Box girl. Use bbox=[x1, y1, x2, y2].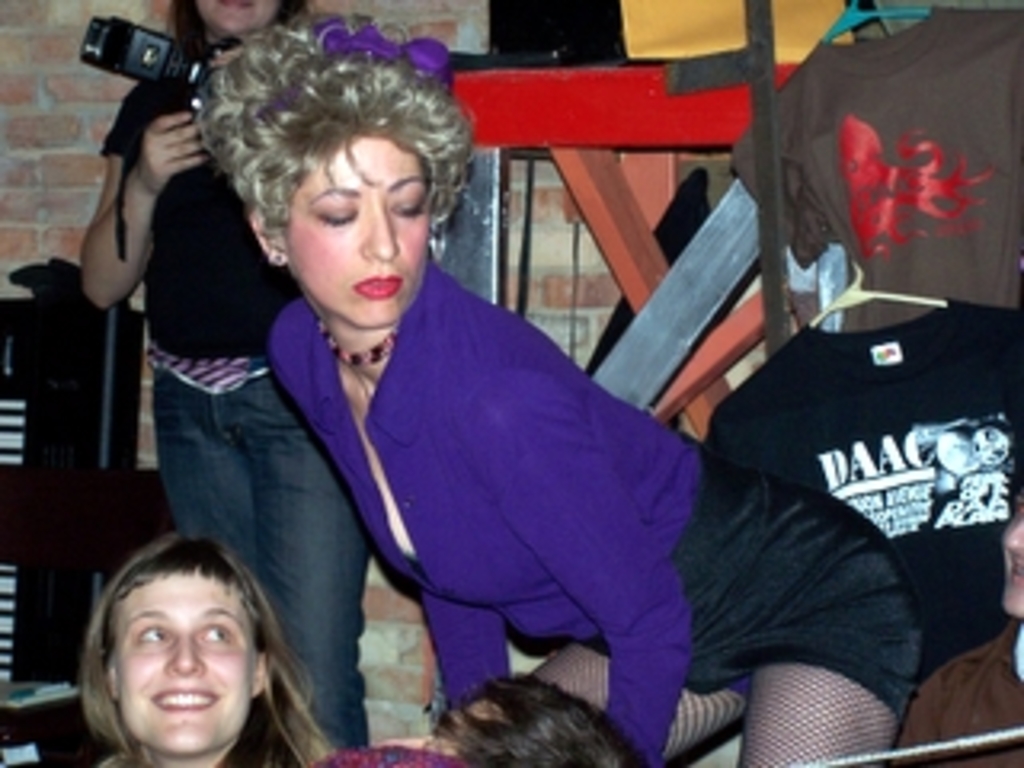
bbox=[80, 525, 342, 765].
